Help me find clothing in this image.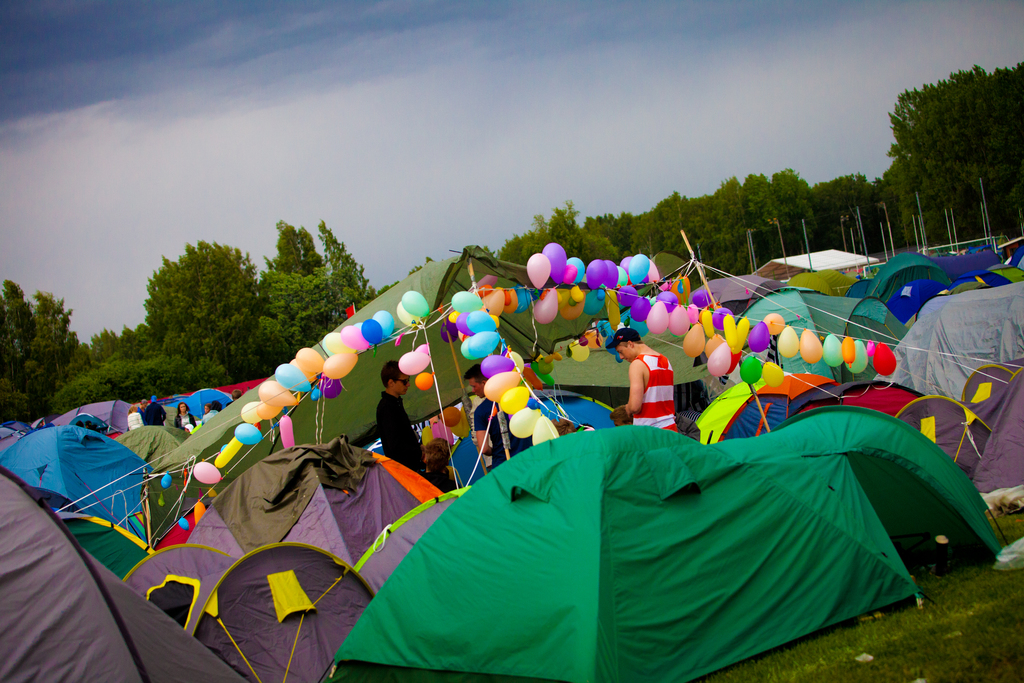
Found it: locate(619, 350, 685, 432).
